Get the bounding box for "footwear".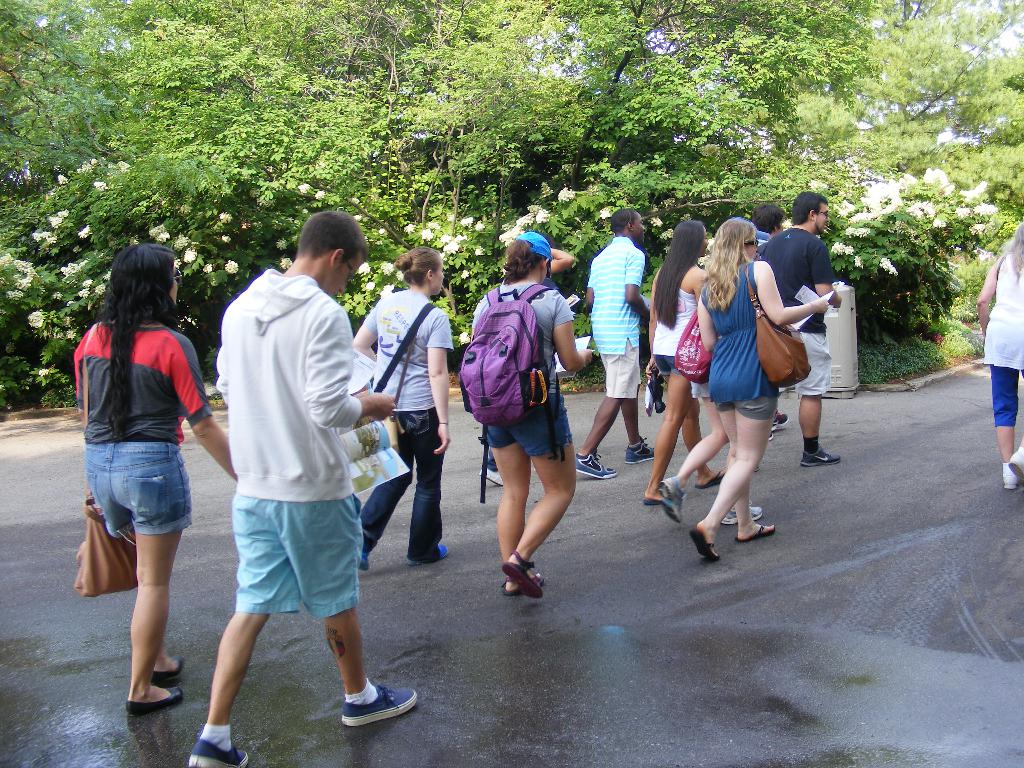
detection(148, 657, 186, 684).
